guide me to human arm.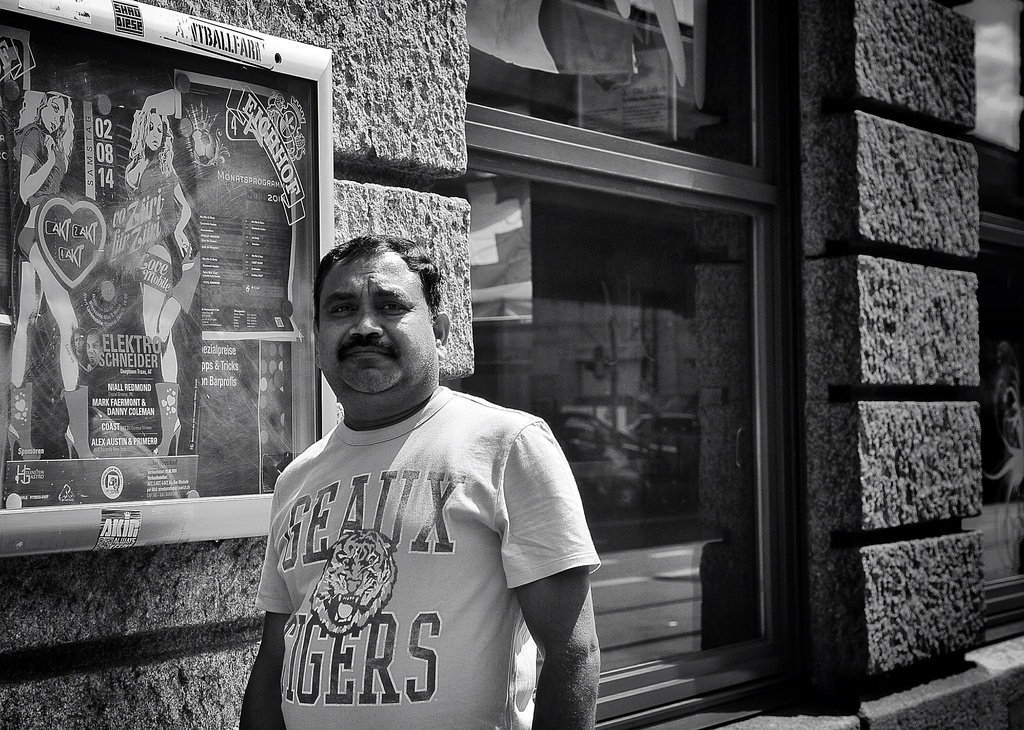
Guidance: BBox(504, 447, 605, 704).
